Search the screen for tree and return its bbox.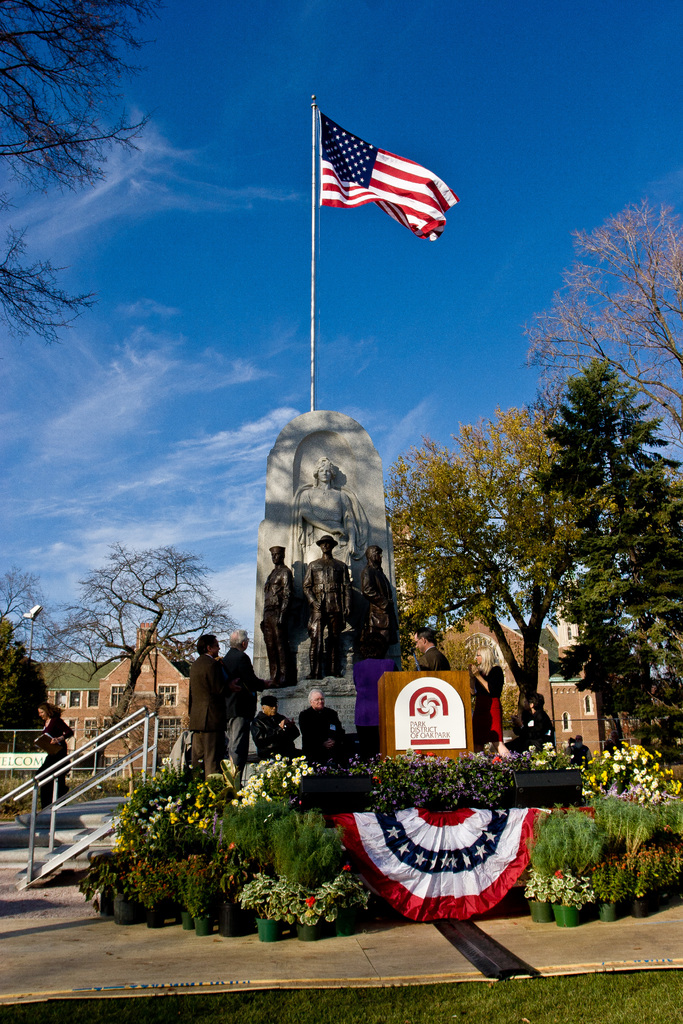
Found: 547/543/657/743.
